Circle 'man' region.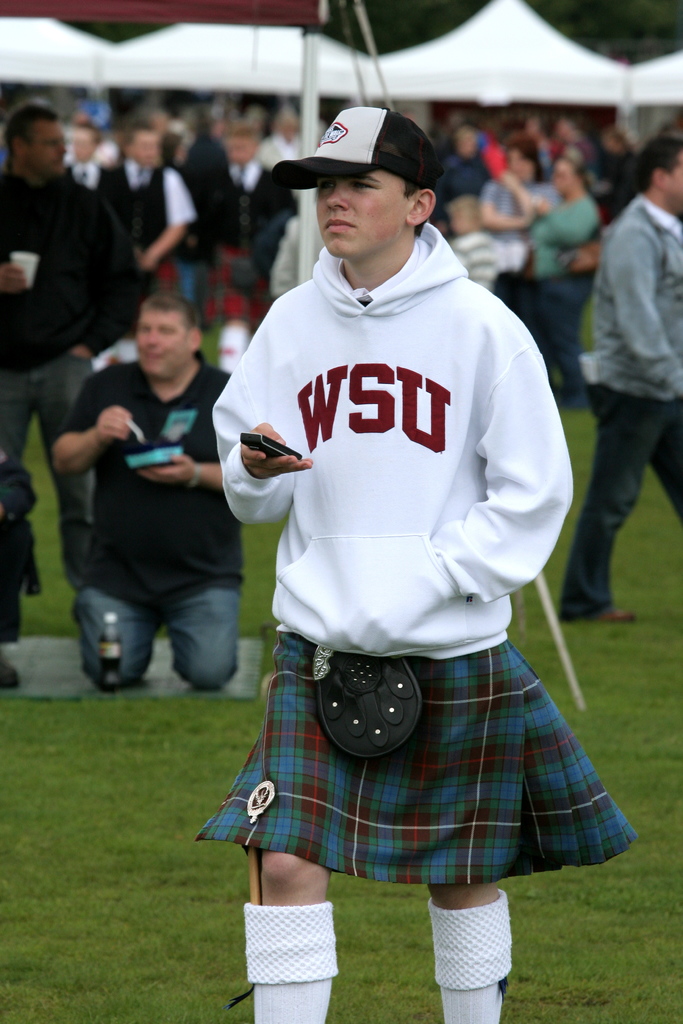
Region: box(584, 120, 682, 628).
